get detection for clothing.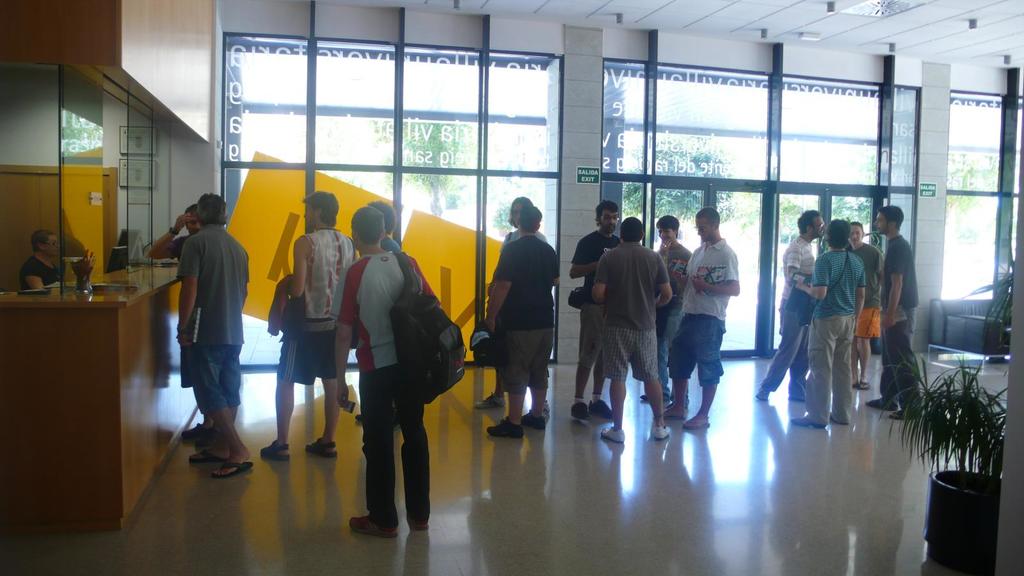
Detection: (666,237,740,387).
